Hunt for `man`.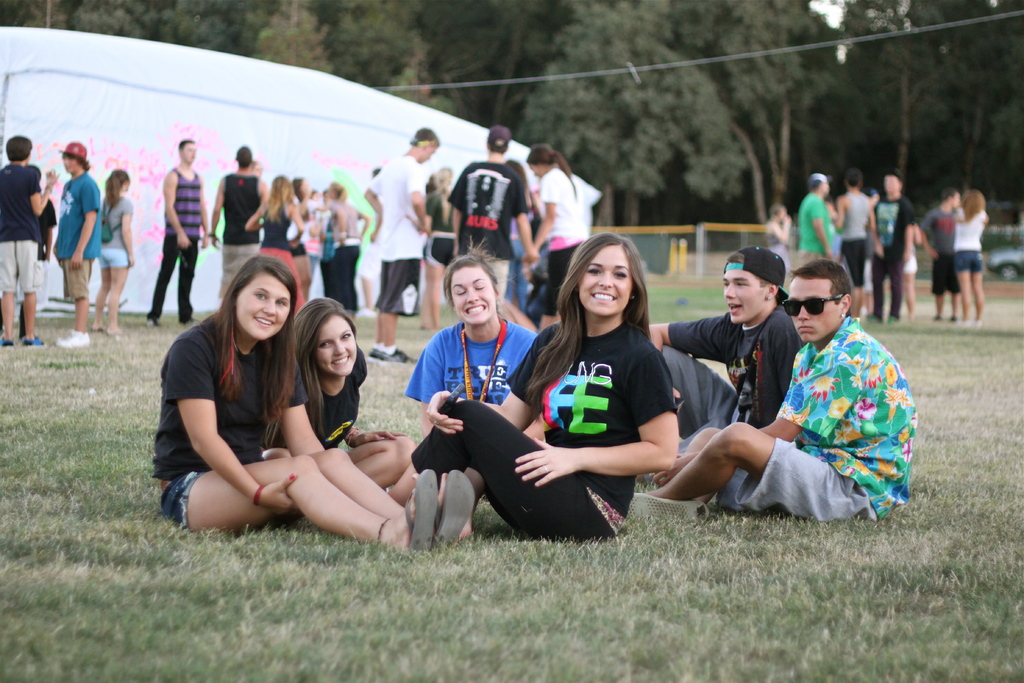
Hunted down at crop(211, 143, 269, 300).
